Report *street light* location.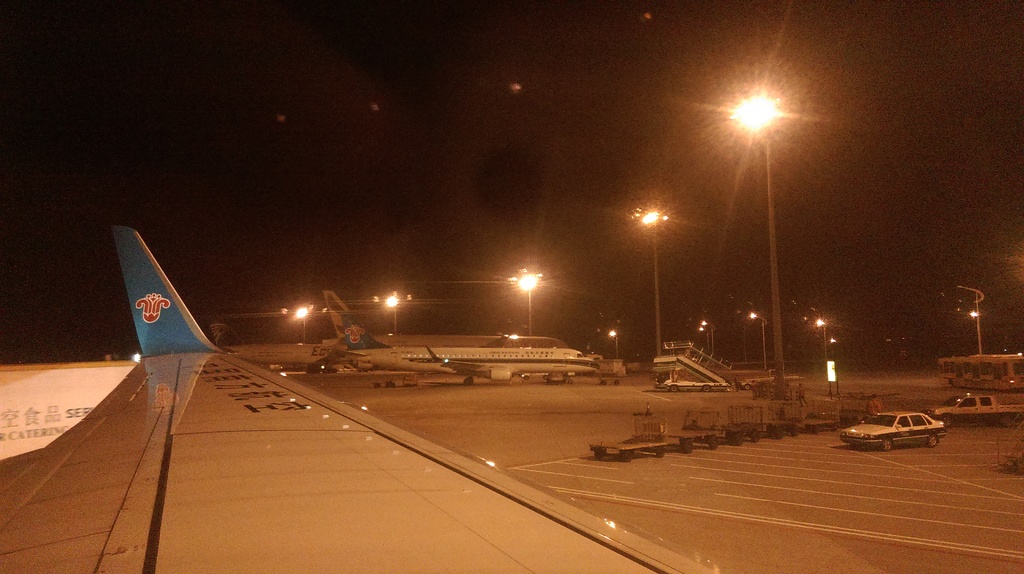
Report: BBox(695, 326, 708, 347).
